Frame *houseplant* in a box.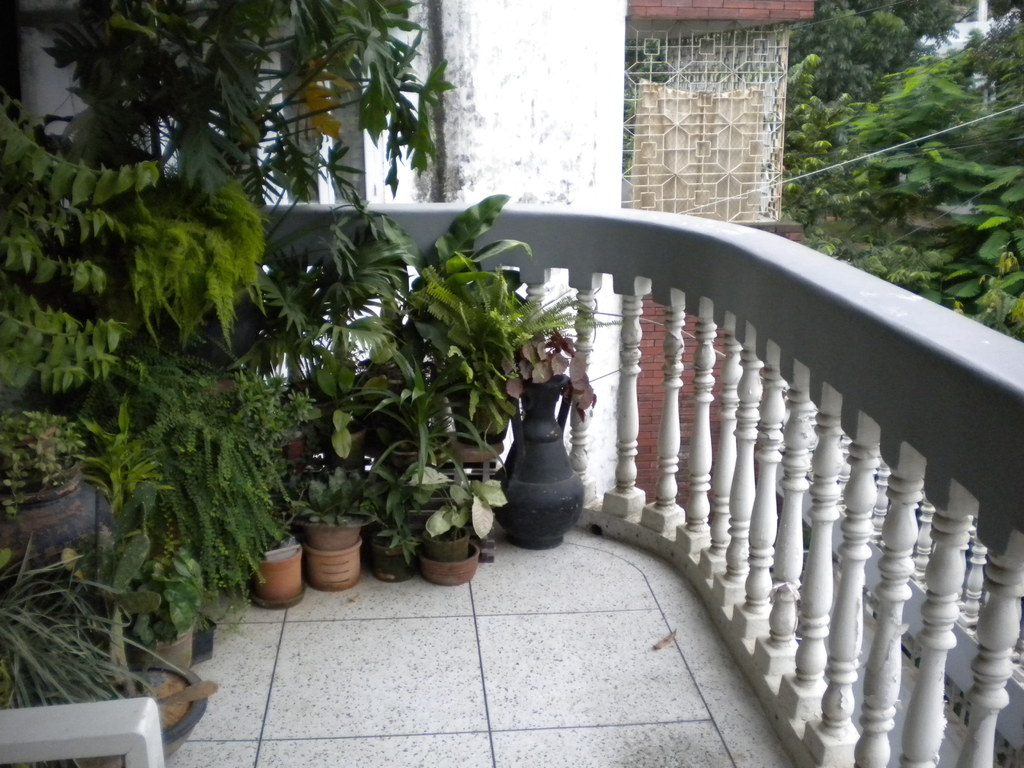
detection(364, 332, 467, 594).
